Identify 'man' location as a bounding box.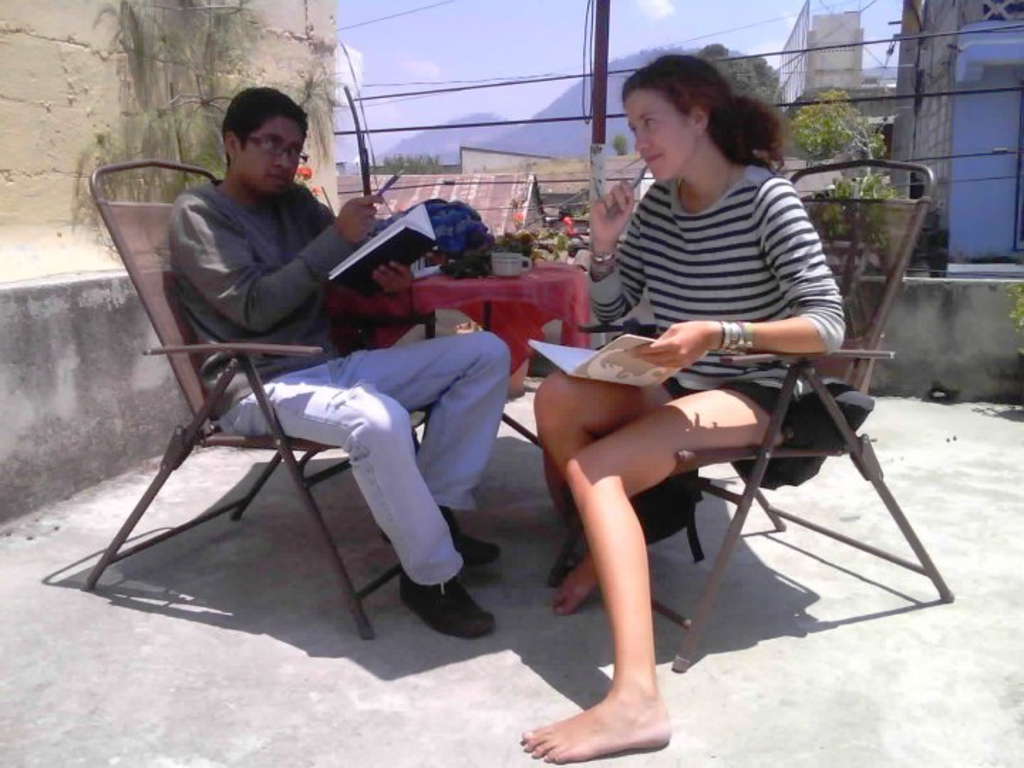
bbox=(168, 84, 503, 636).
